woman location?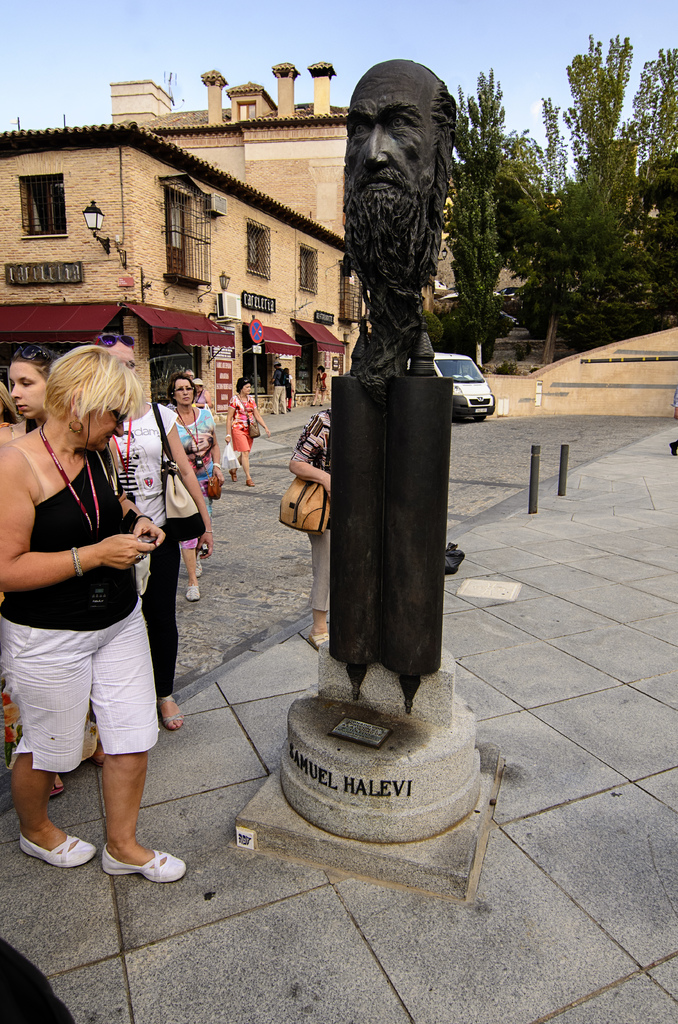
locate(190, 376, 214, 409)
